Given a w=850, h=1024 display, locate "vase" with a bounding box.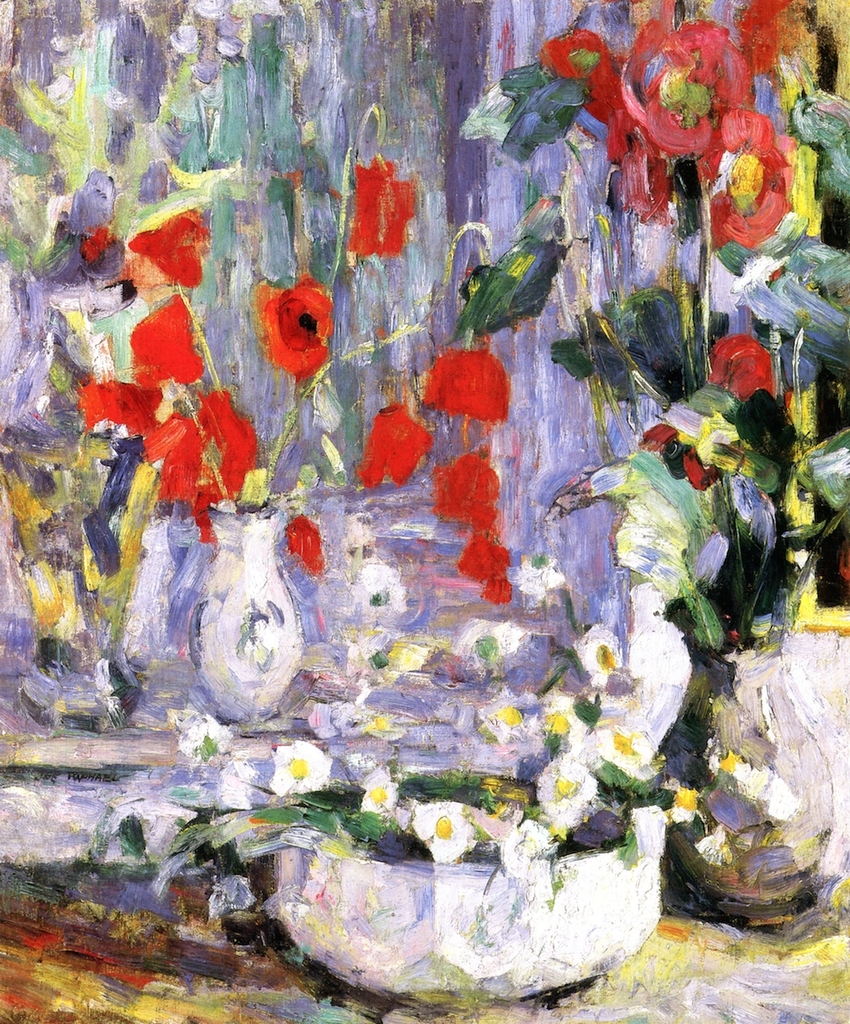
Located: rect(0, 411, 162, 728).
